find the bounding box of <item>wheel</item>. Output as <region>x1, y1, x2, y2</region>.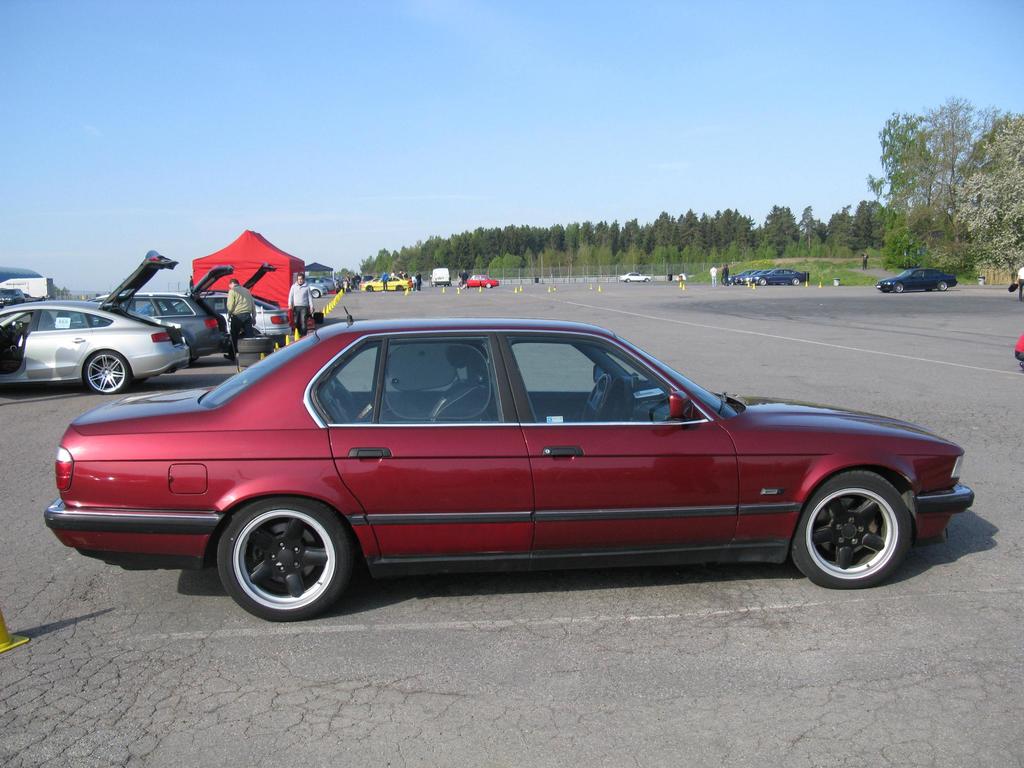
<region>396, 286, 402, 290</region>.
